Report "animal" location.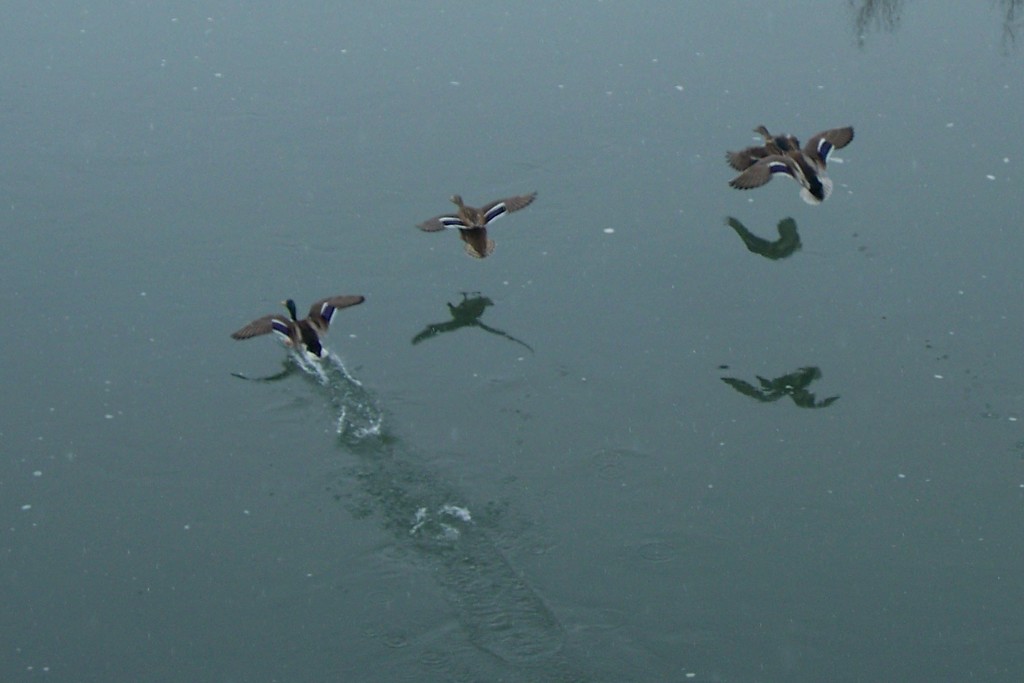
Report: left=230, top=293, right=372, bottom=359.
